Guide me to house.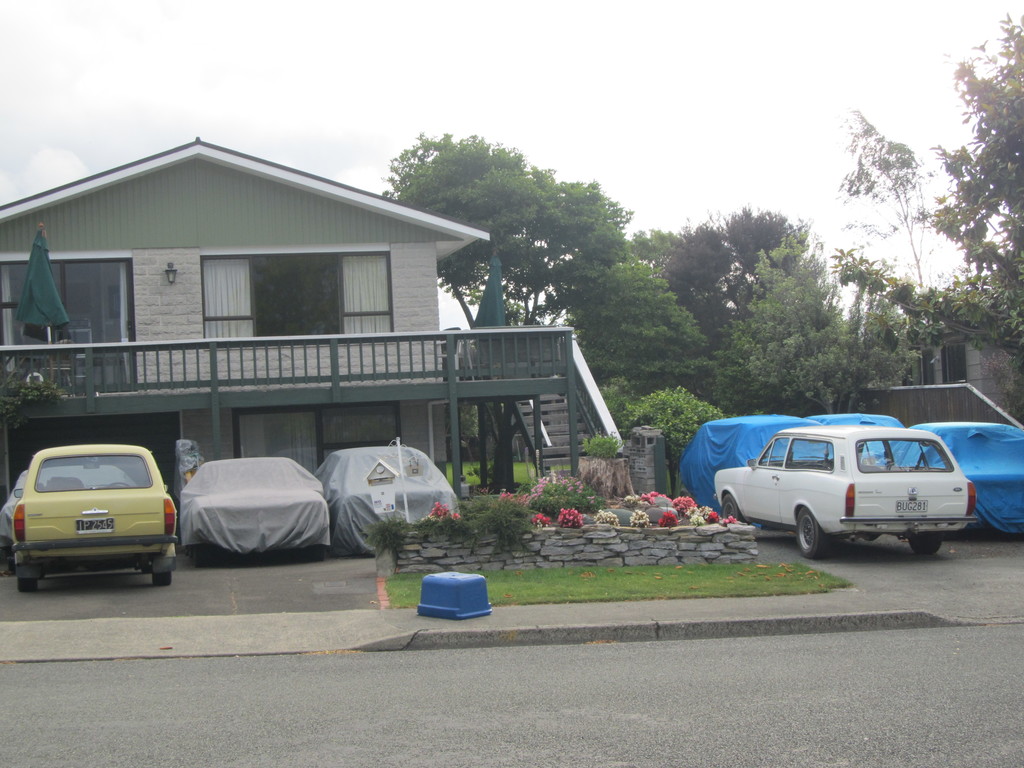
Guidance: region(906, 327, 1015, 413).
